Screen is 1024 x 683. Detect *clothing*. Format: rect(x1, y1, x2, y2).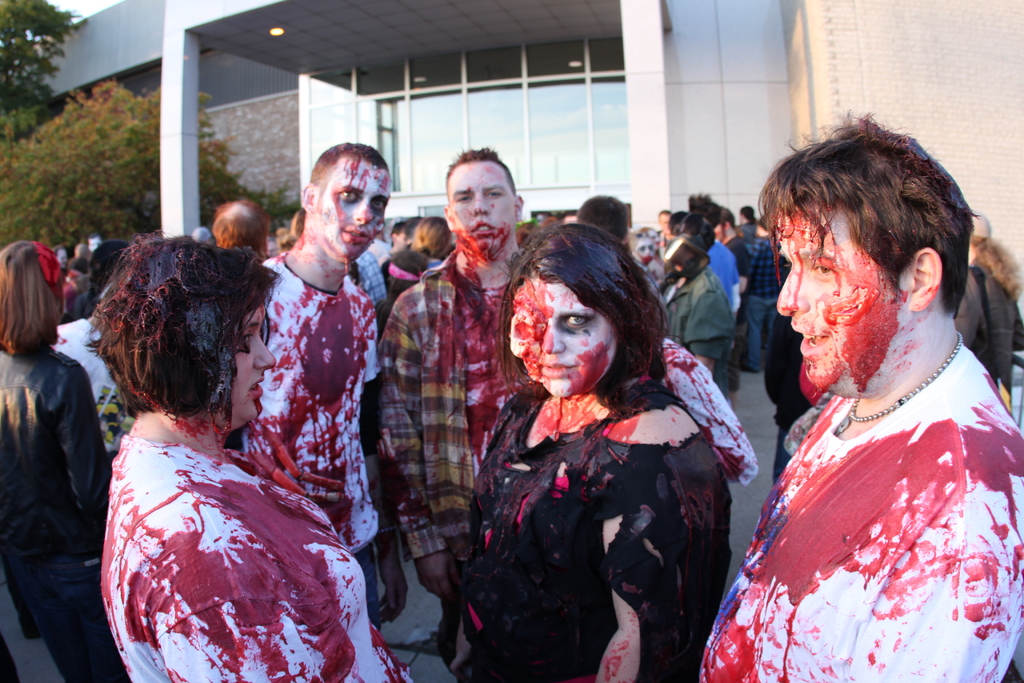
rect(723, 292, 1012, 675).
